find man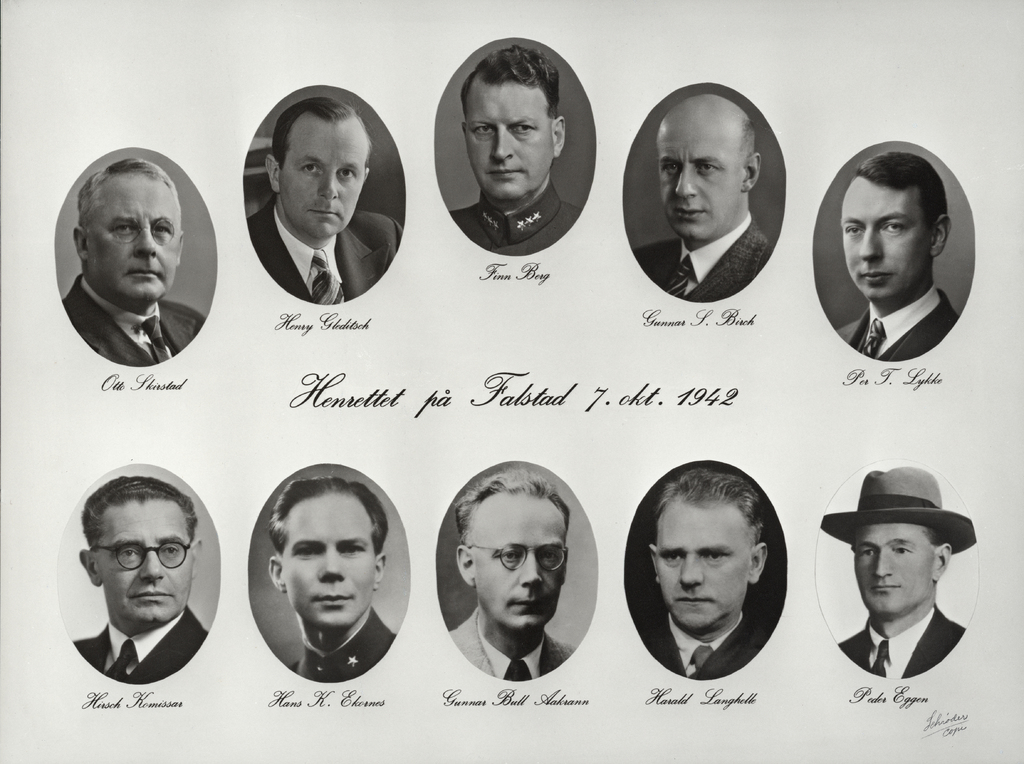
[left=267, top=476, right=397, bottom=681]
